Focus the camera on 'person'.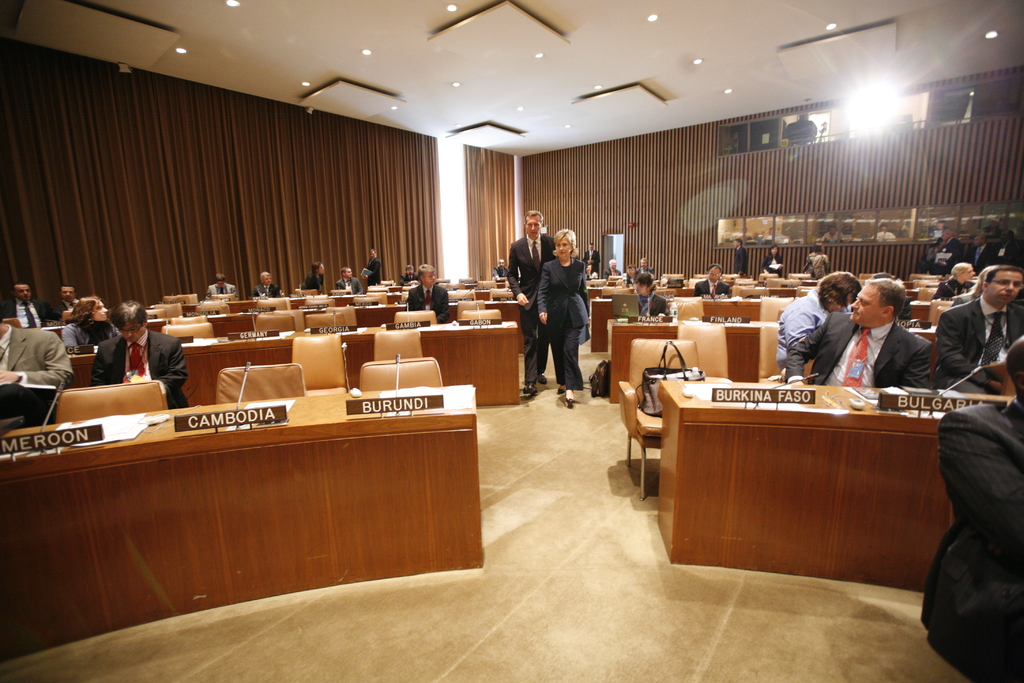
Focus region: rect(735, 239, 748, 278).
